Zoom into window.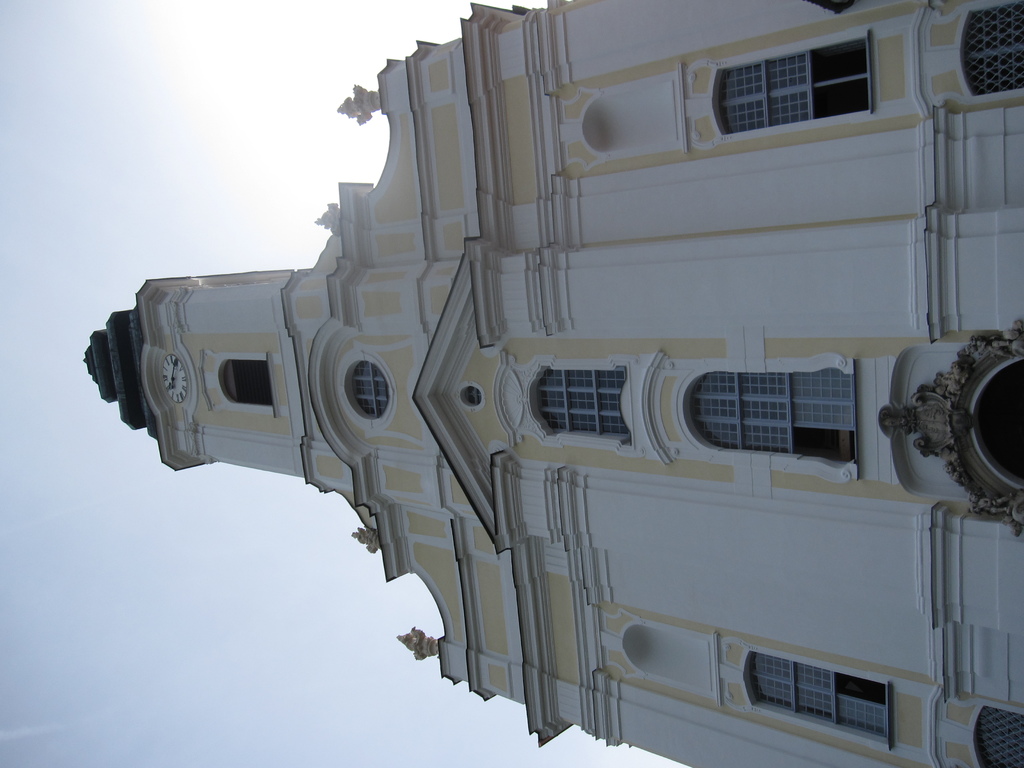
Zoom target: bbox=[969, 0, 1023, 103].
